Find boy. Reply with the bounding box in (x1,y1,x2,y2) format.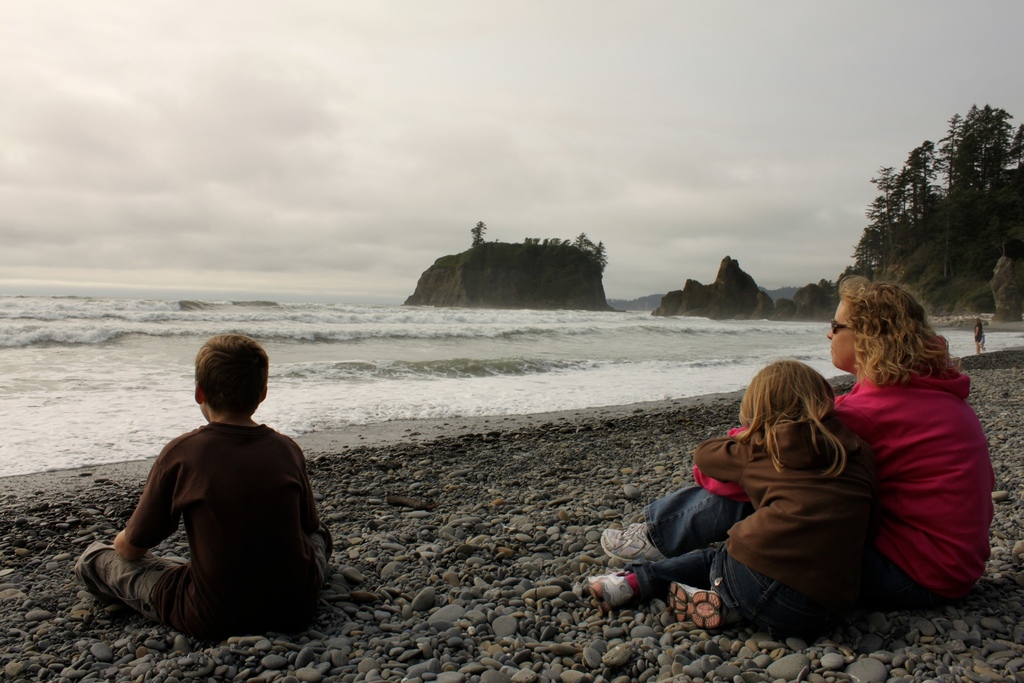
(70,333,331,636).
